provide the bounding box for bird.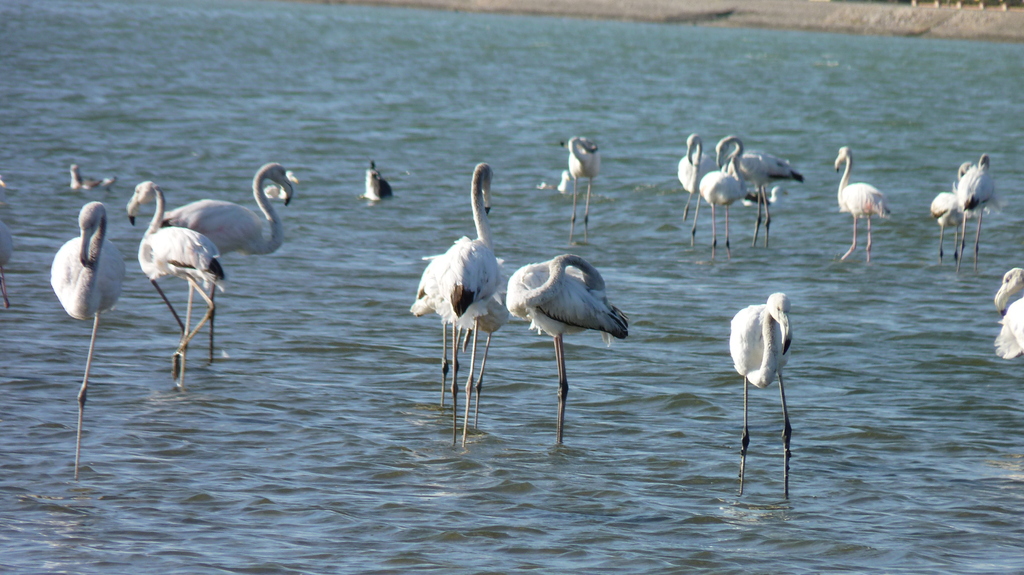
Rect(730, 189, 798, 208).
